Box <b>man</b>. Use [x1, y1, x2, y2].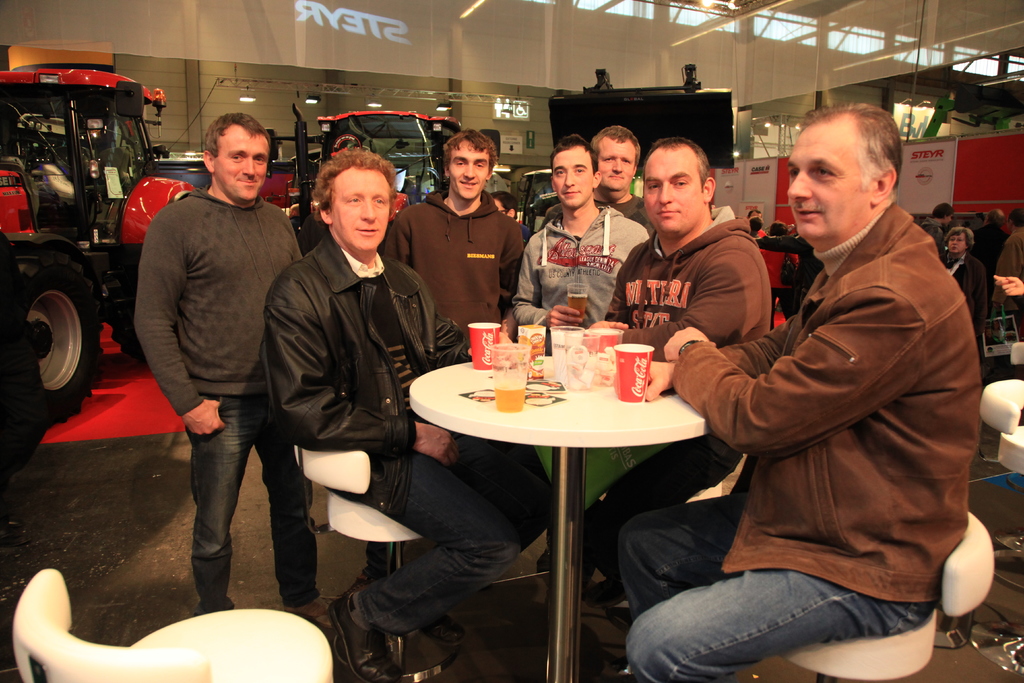
[563, 118, 676, 283].
